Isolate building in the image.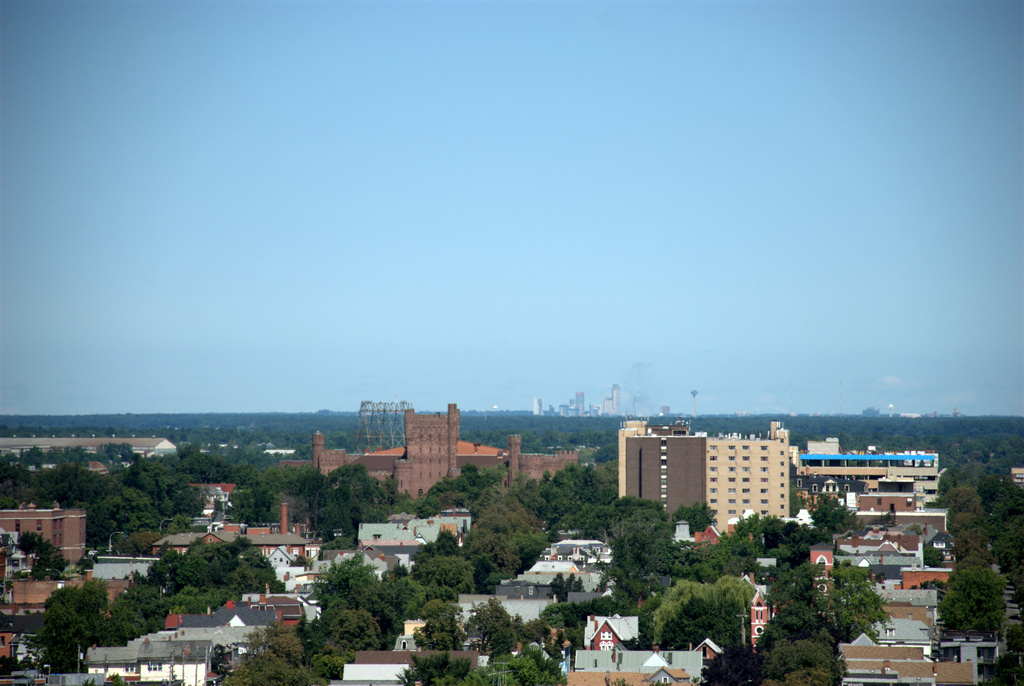
Isolated region: (x1=865, y1=584, x2=945, y2=621).
